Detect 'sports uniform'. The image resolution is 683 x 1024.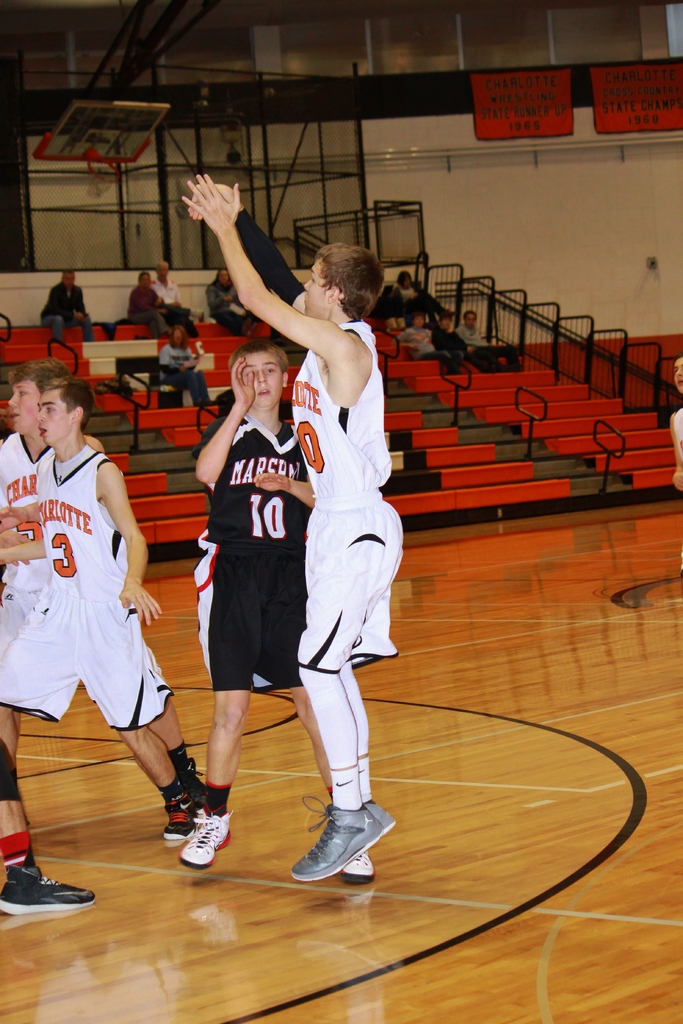
select_region(0, 430, 204, 780).
